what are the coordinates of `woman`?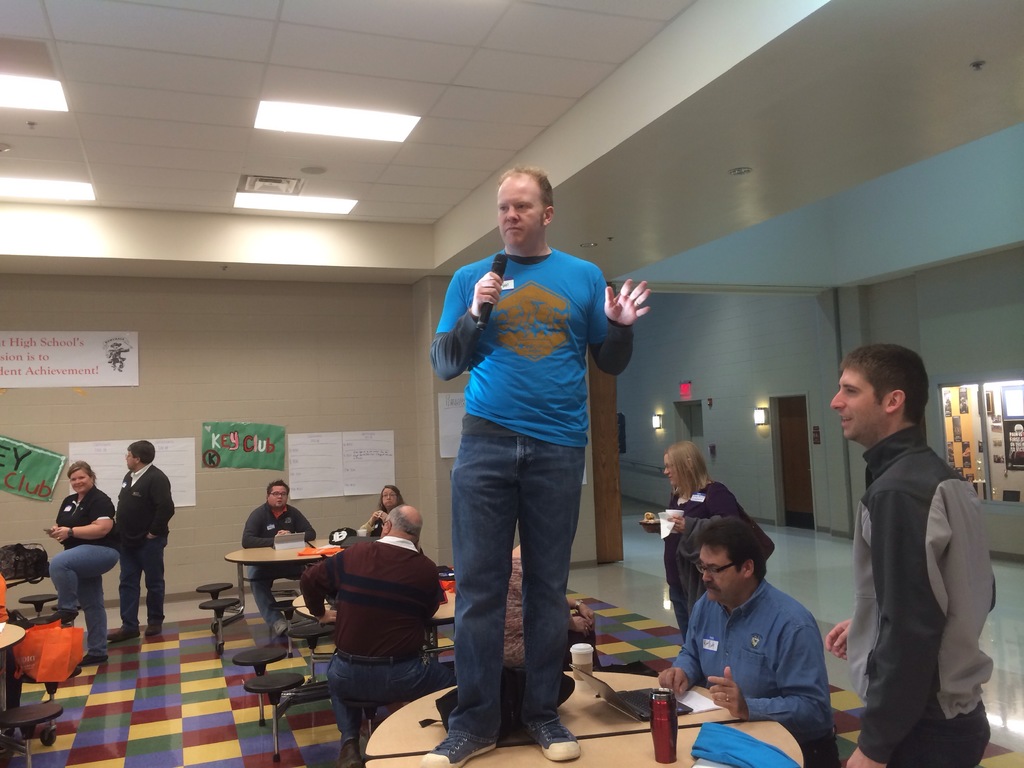
crop(644, 444, 773, 641).
